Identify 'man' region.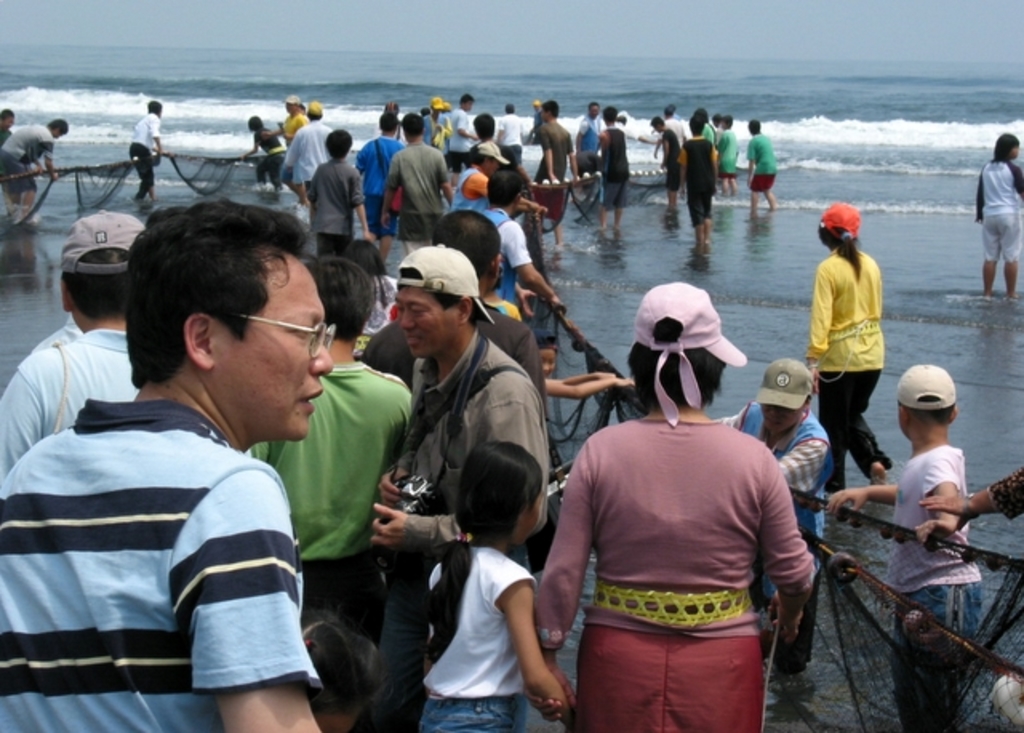
Region: <box>576,102,598,158</box>.
